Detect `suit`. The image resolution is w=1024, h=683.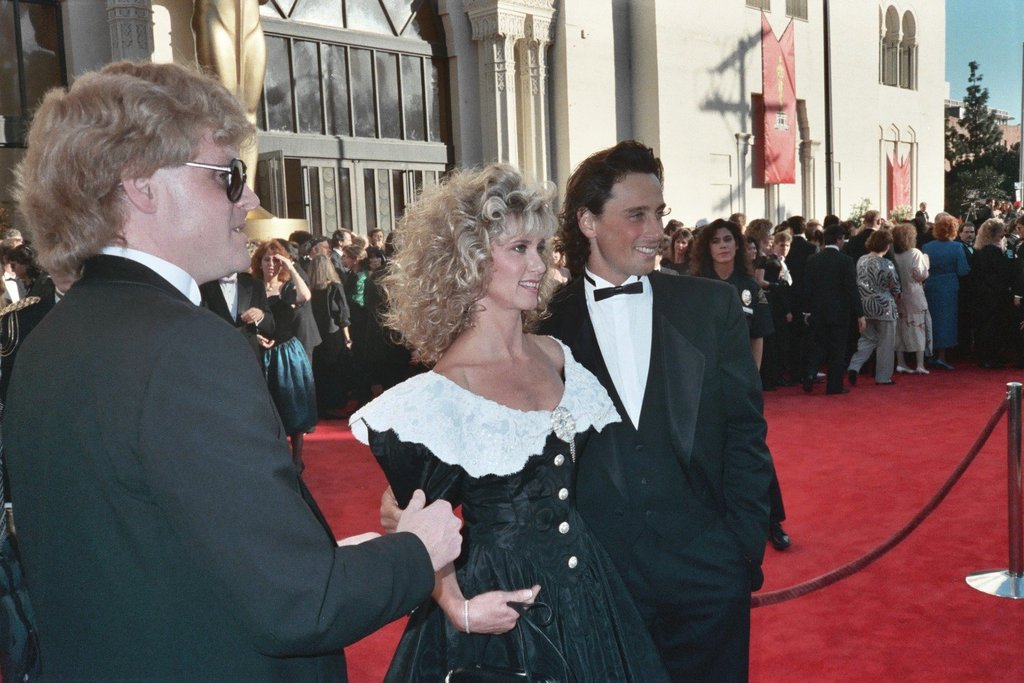
[x1=24, y1=277, x2=68, y2=329].
